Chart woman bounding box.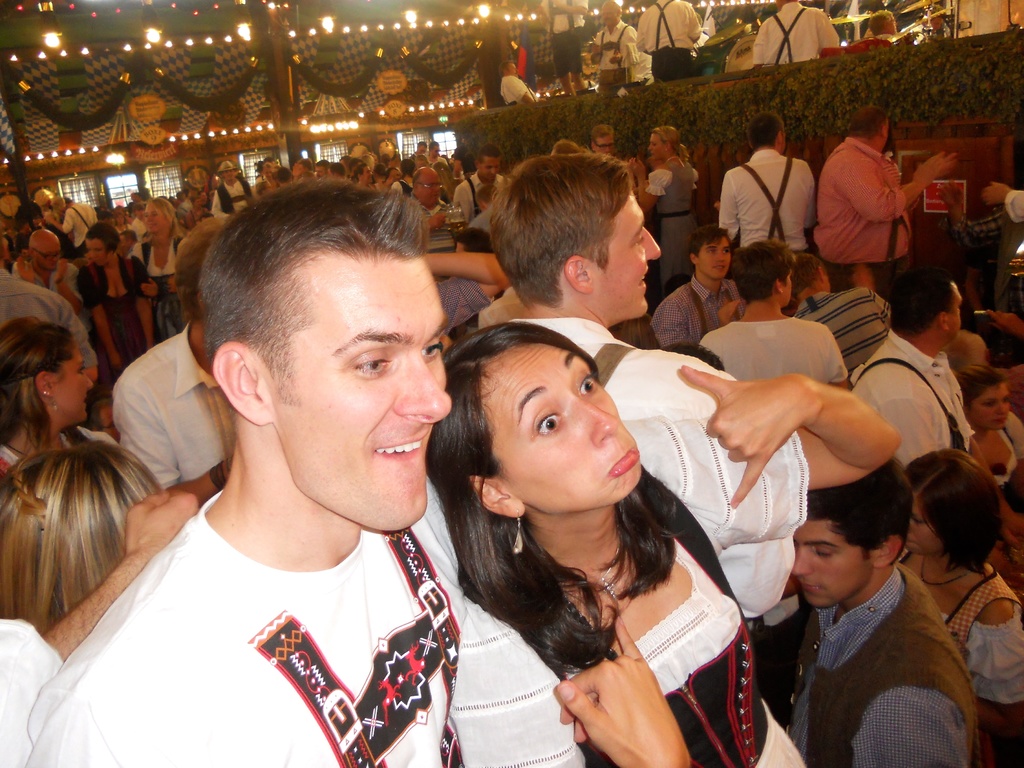
Charted: pyautogui.locateOnScreen(123, 196, 191, 342).
